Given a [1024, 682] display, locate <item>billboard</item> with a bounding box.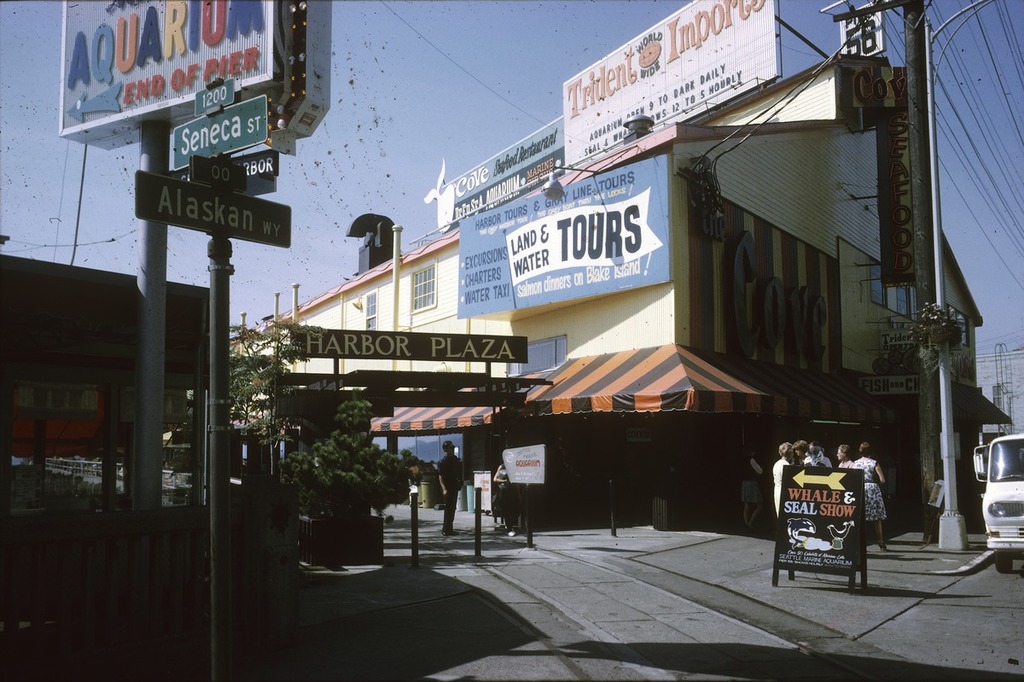
Located: locate(567, 0, 771, 166).
